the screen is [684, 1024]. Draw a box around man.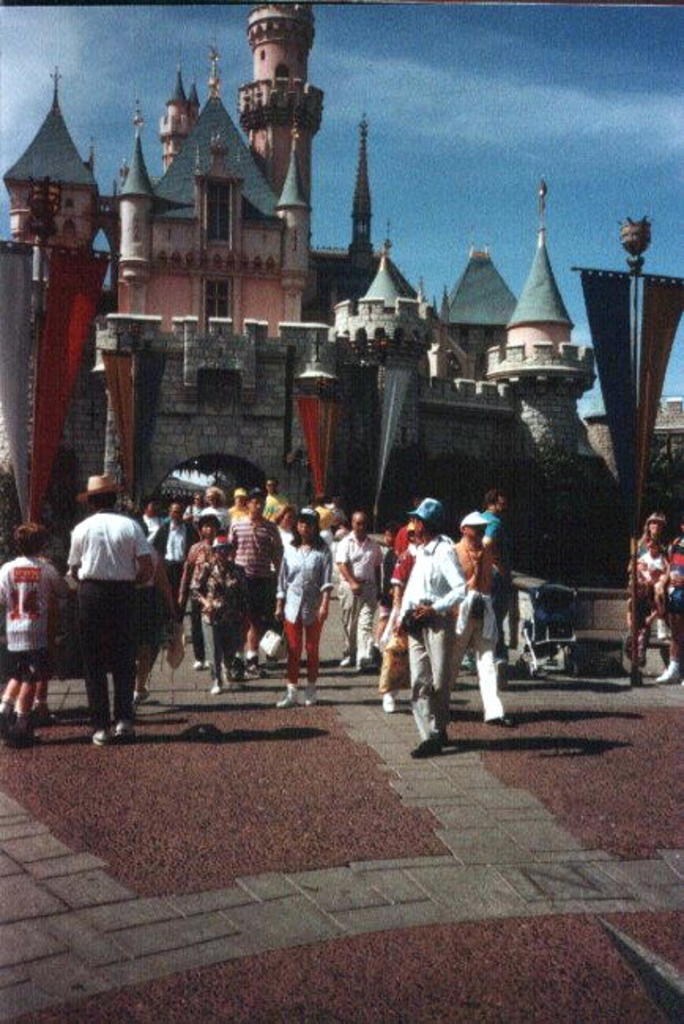
<box>465,487,517,673</box>.
